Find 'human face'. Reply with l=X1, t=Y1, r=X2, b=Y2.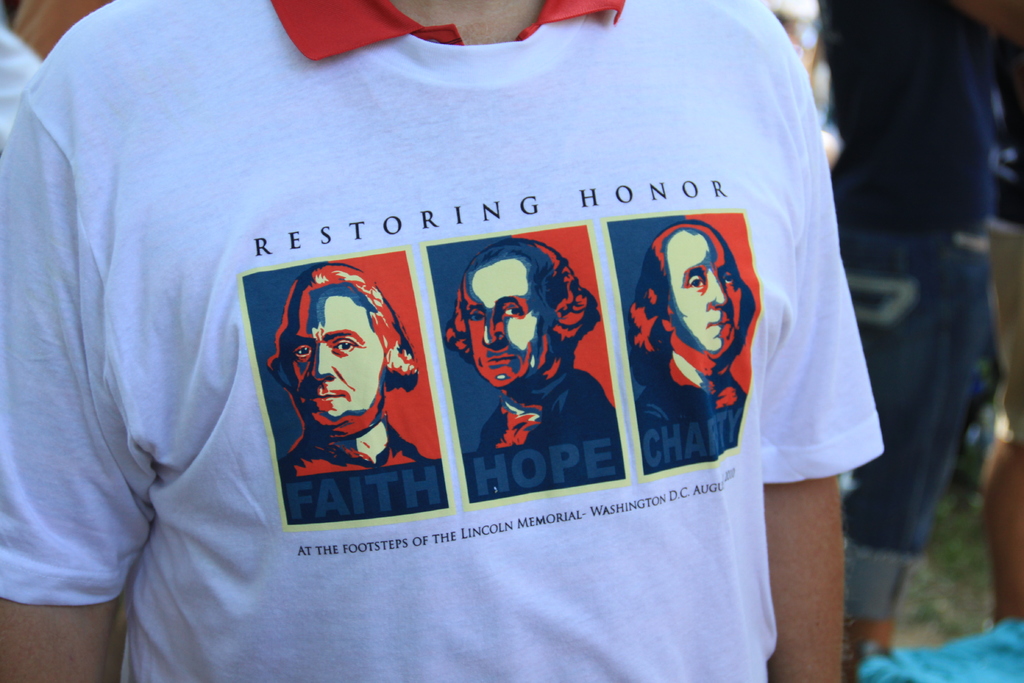
l=666, t=230, r=740, b=352.
